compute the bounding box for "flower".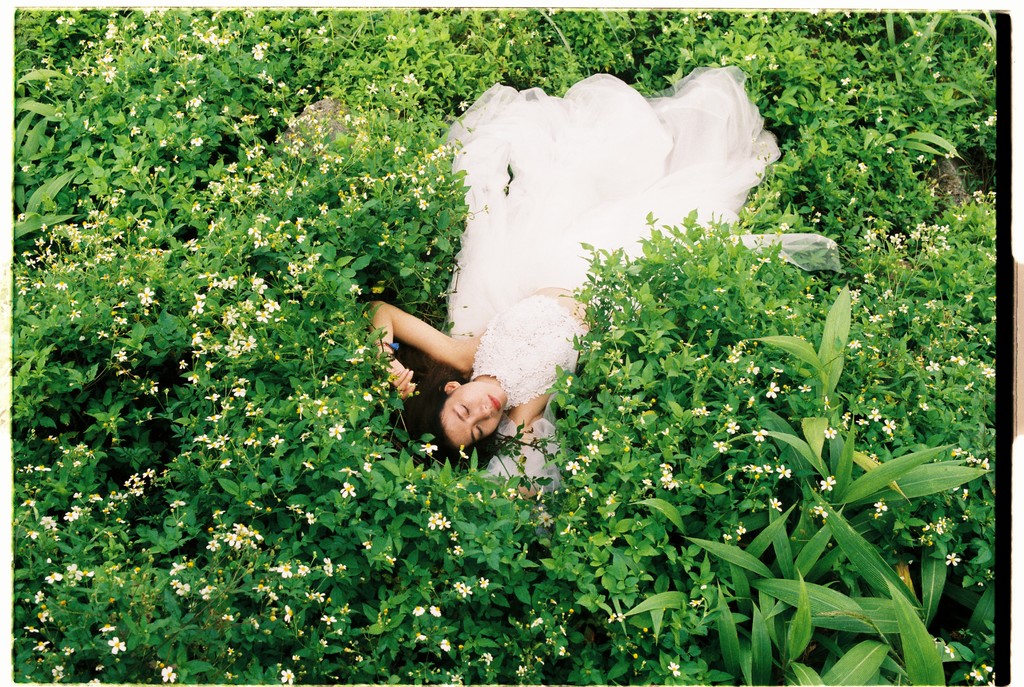
bbox(228, 394, 241, 410).
